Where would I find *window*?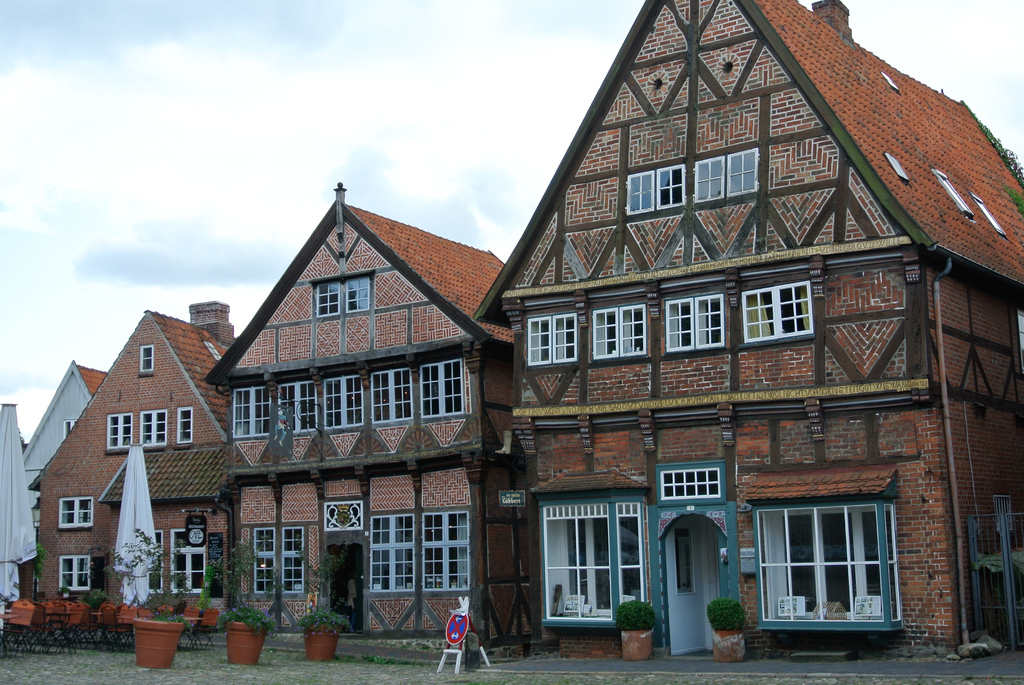
At 364 508 421 597.
